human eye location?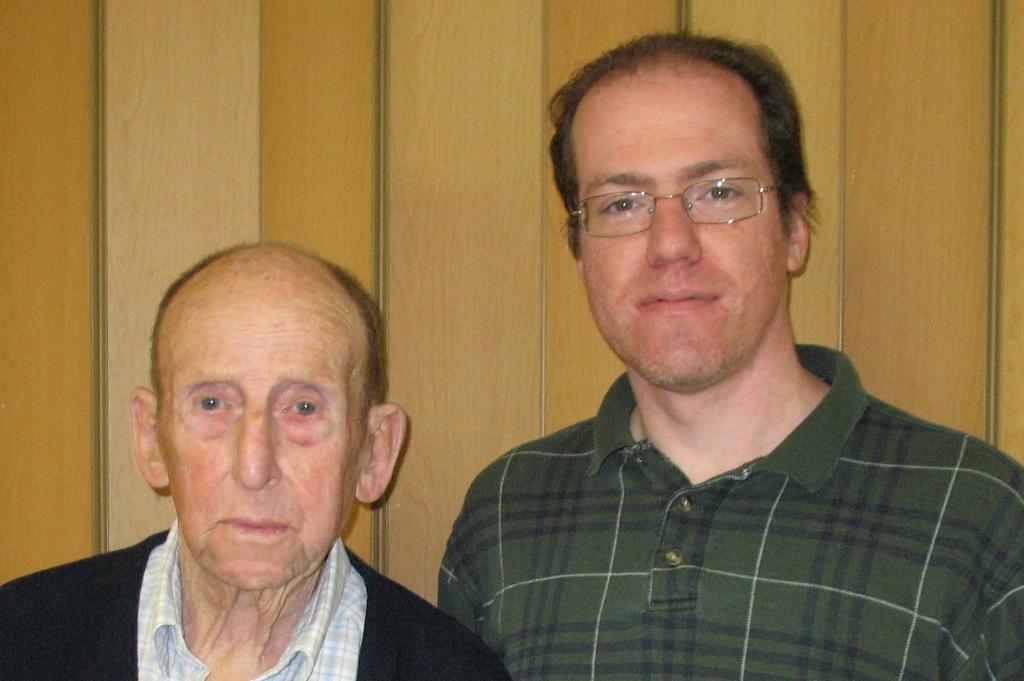
277 390 327 426
